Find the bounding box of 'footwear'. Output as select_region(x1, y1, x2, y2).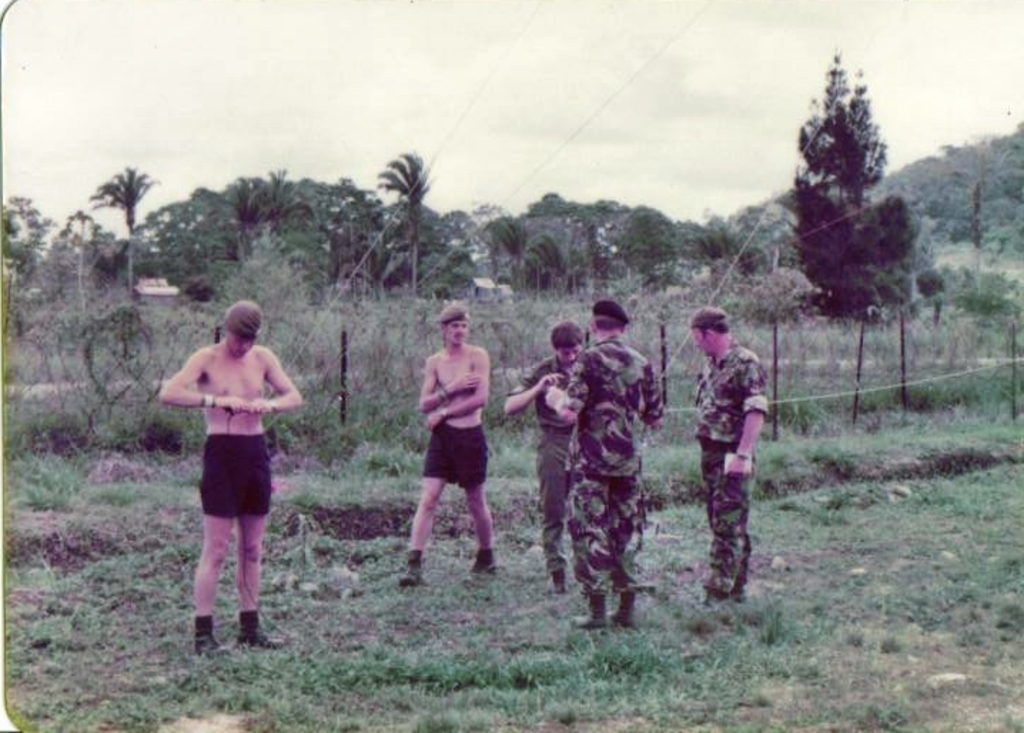
select_region(193, 636, 215, 659).
